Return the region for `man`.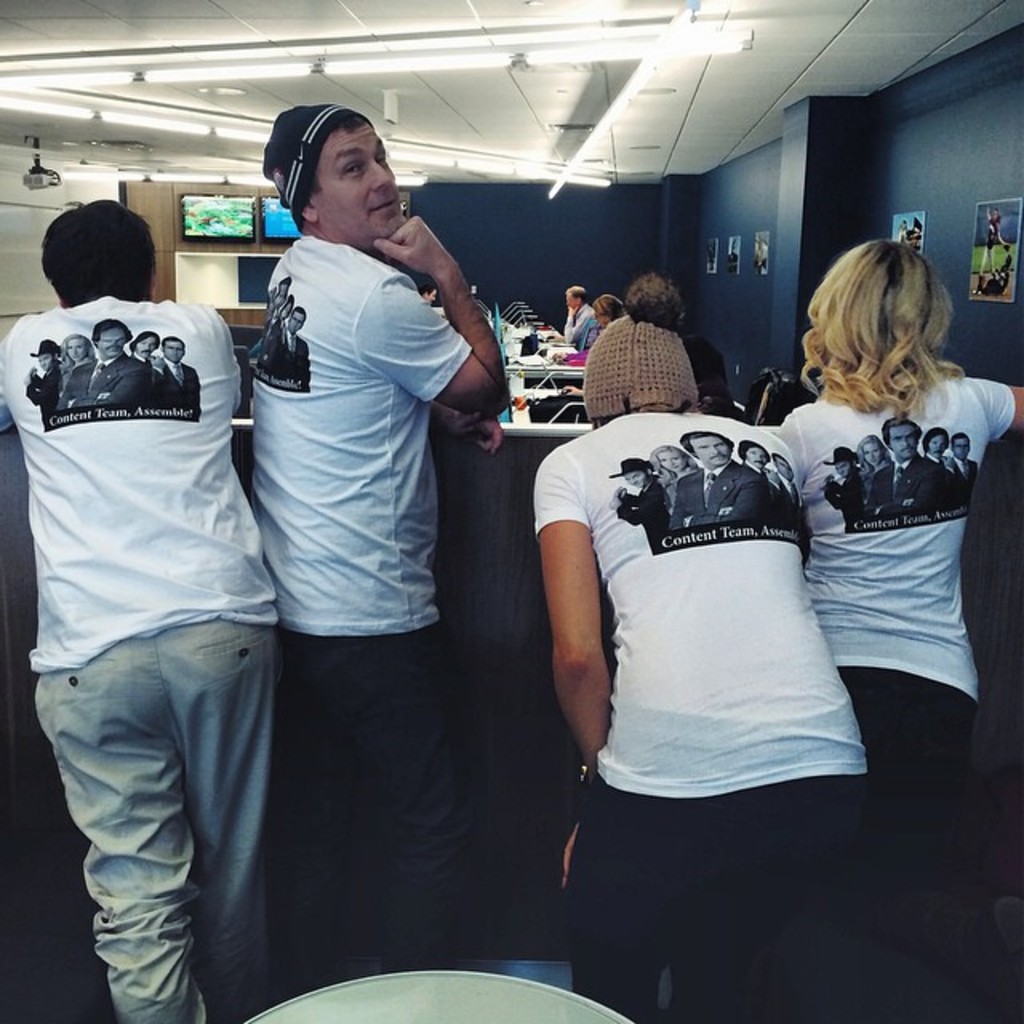
bbox(957, 440, 979, 493).
